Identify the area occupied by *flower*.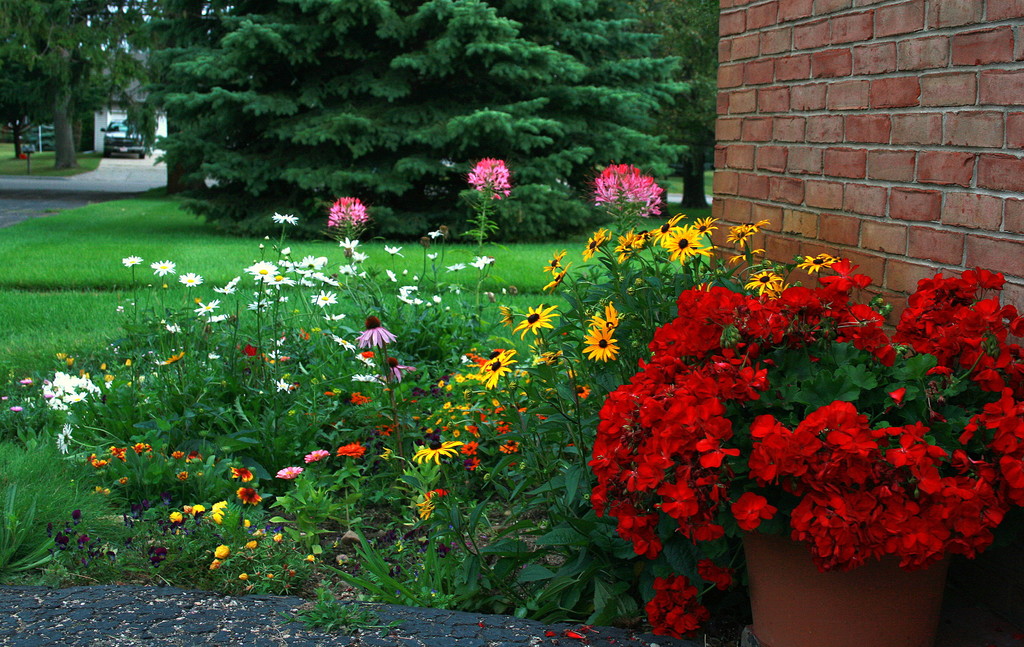
Area: x1=303 y1=445 x2=330 y2=472.
